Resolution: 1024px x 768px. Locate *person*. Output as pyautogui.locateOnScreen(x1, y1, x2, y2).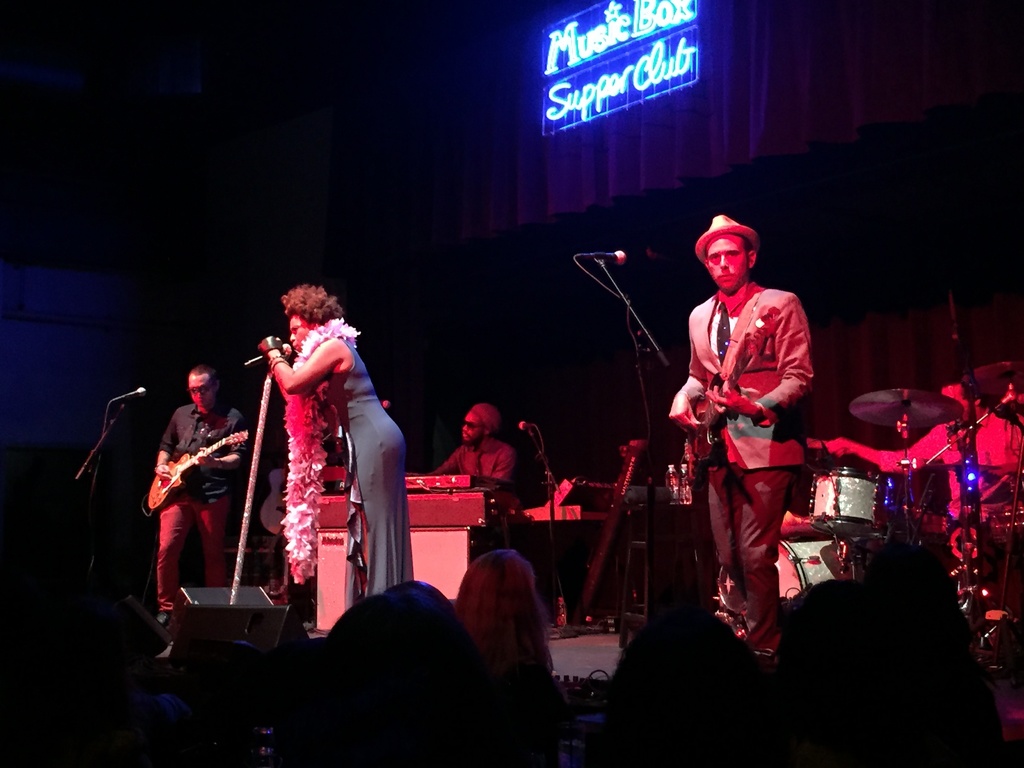
pyautogui.locateOnScreen(827, 383, 1023, 531).
